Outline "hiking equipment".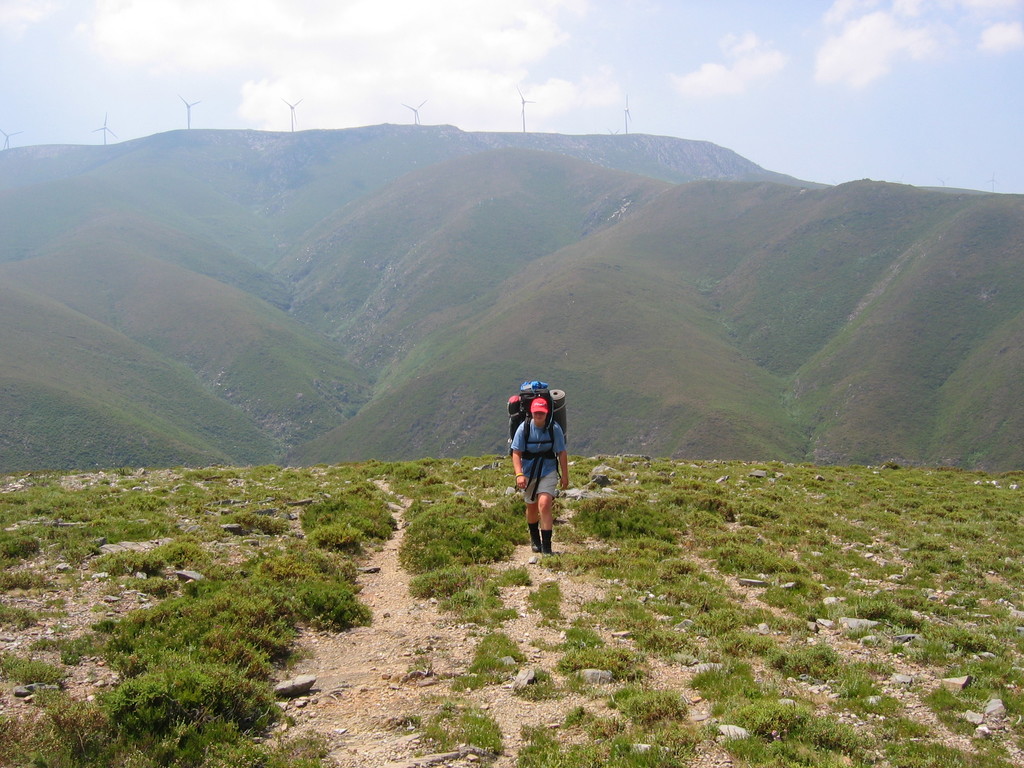
Outline: box(506, 380, 568, 496).
